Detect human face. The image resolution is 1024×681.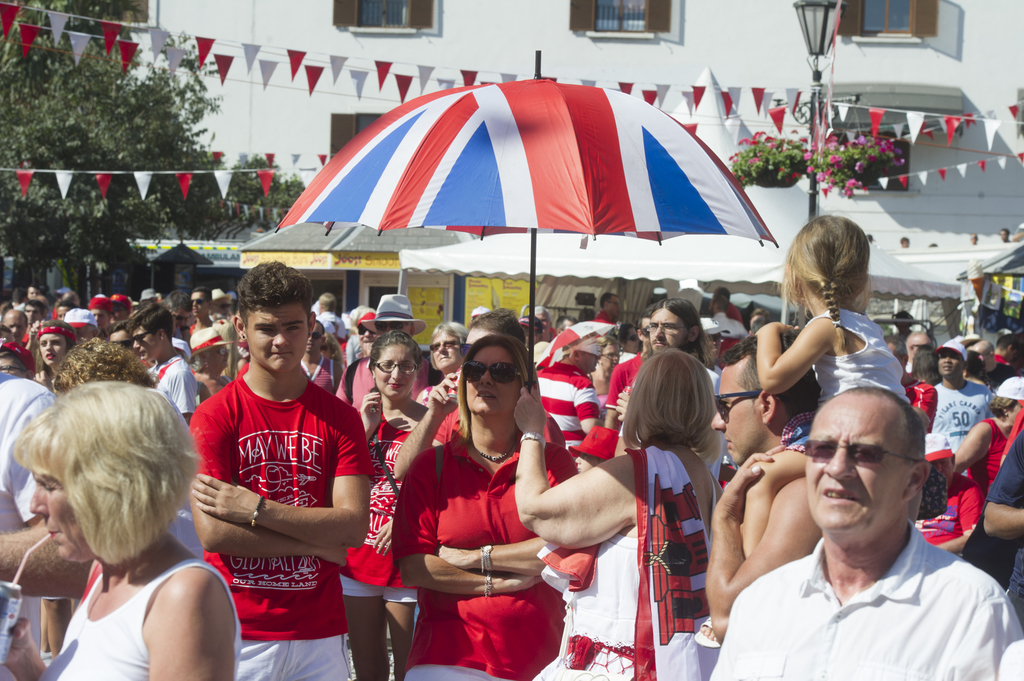
[210, 344, 229, 370].
